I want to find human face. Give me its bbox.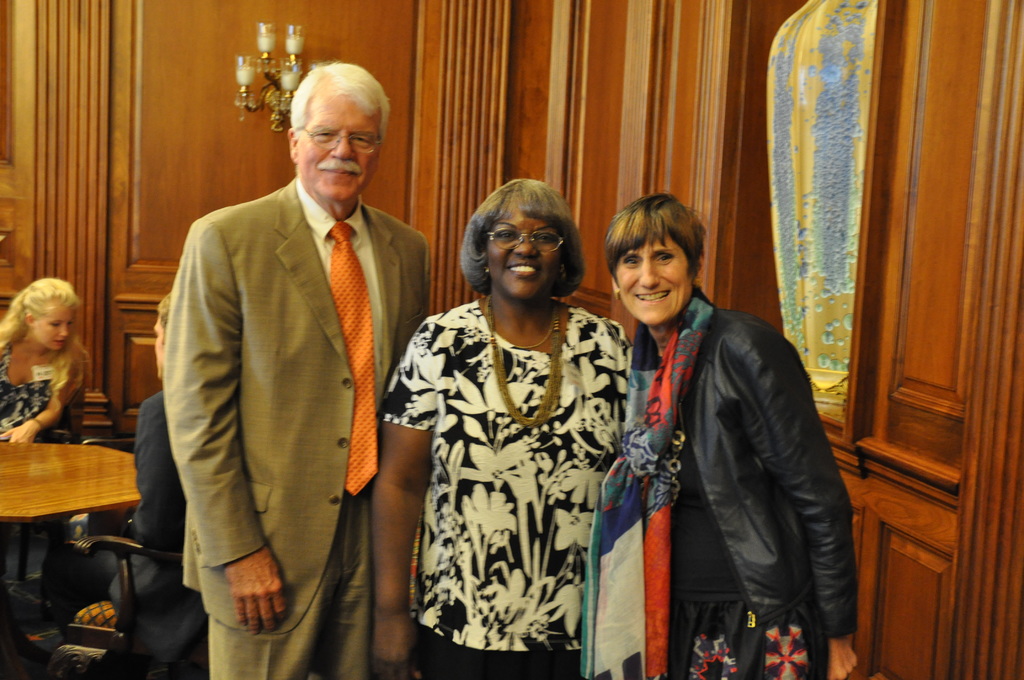
<box>617,241,691,325</box>.
